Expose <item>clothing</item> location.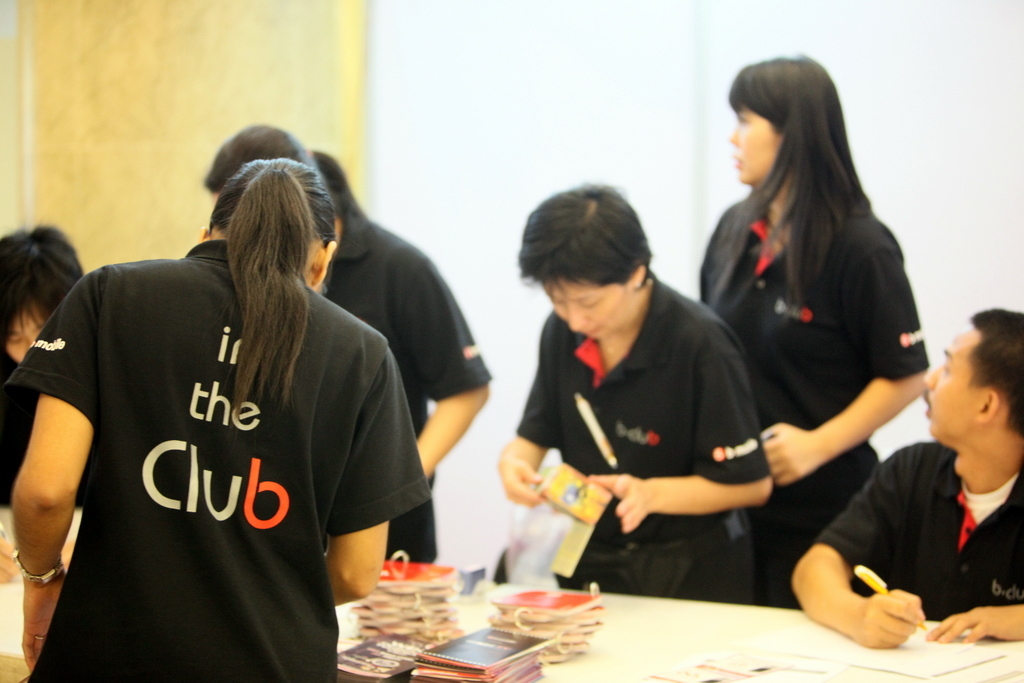
Exposed at Rect(12, 236, 432, 682).
